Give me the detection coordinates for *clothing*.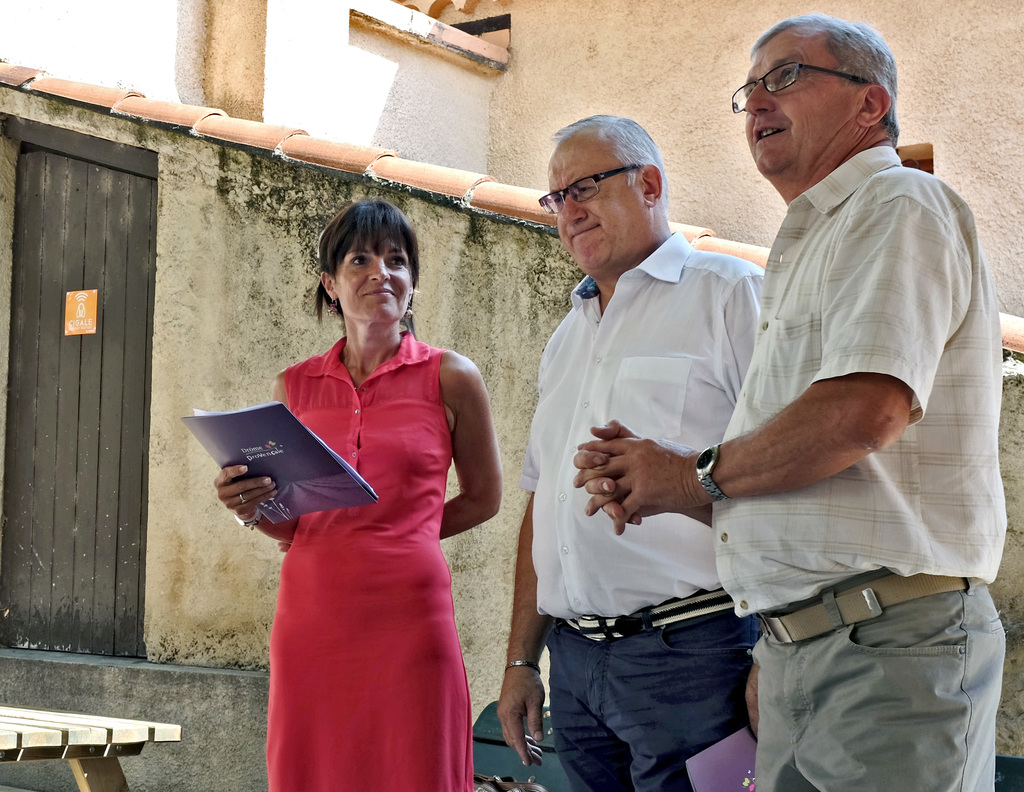
bbox=[262, 333, 475, 791].
